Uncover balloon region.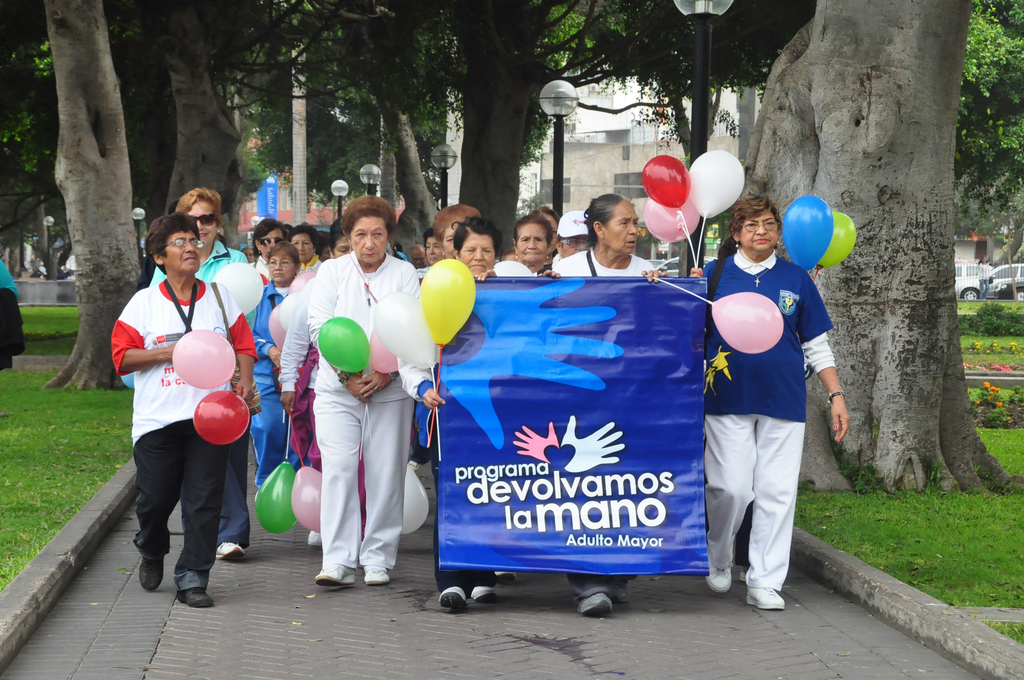
Uncovered: x1=315 y1=314 x2=369 y2=372.
